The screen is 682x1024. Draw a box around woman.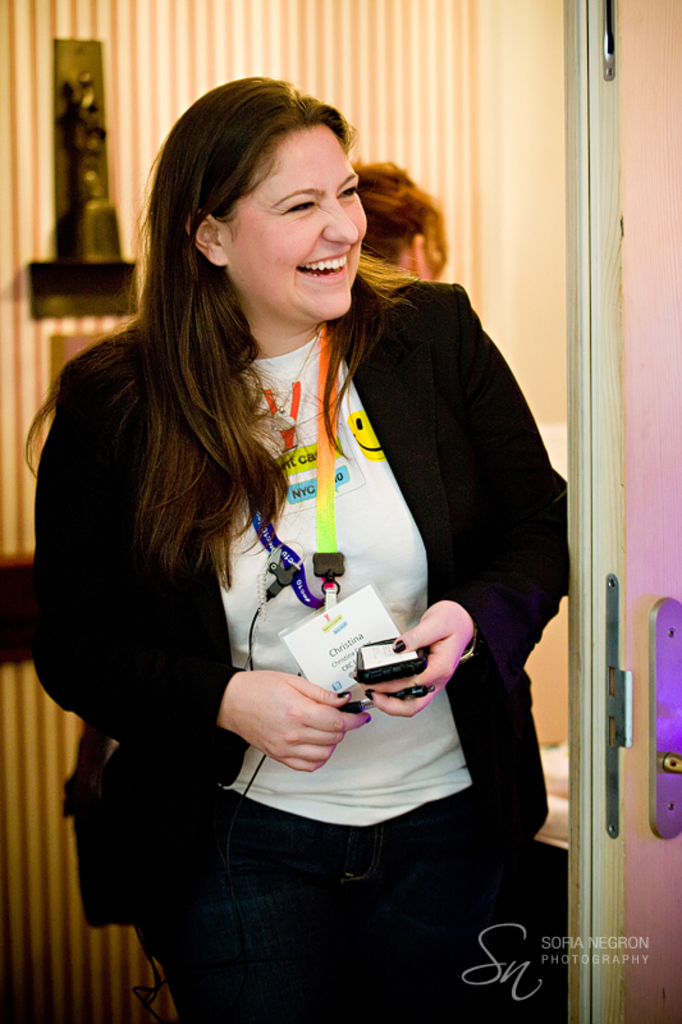
bbox=(22, 73, 582, 1012).
